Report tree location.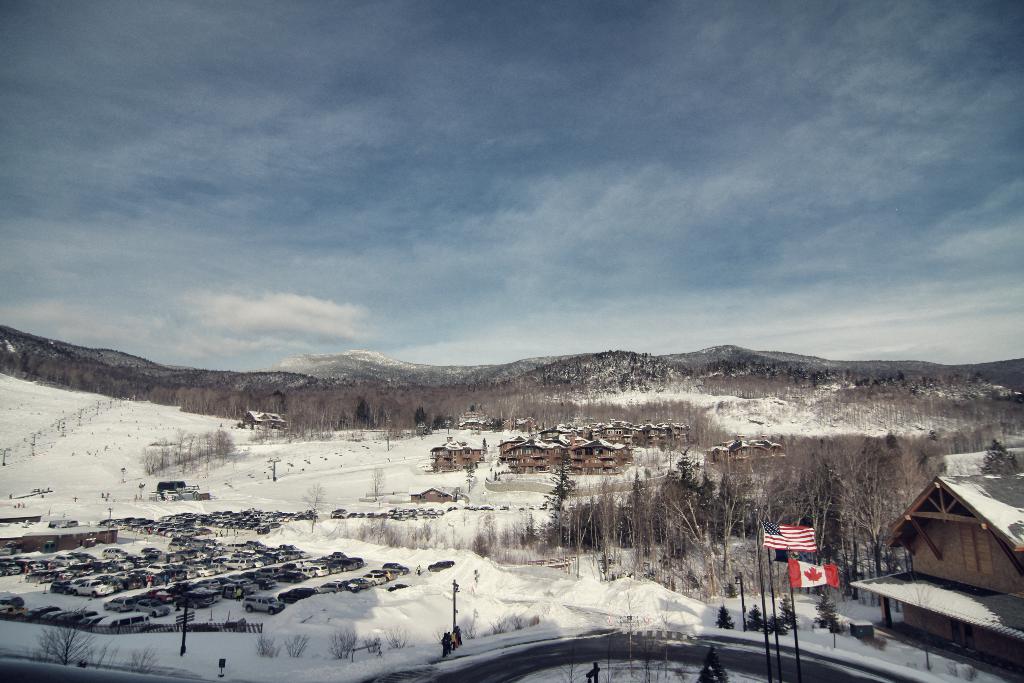
Report: <bbox>812, 587, 849, 636</bbox>.
